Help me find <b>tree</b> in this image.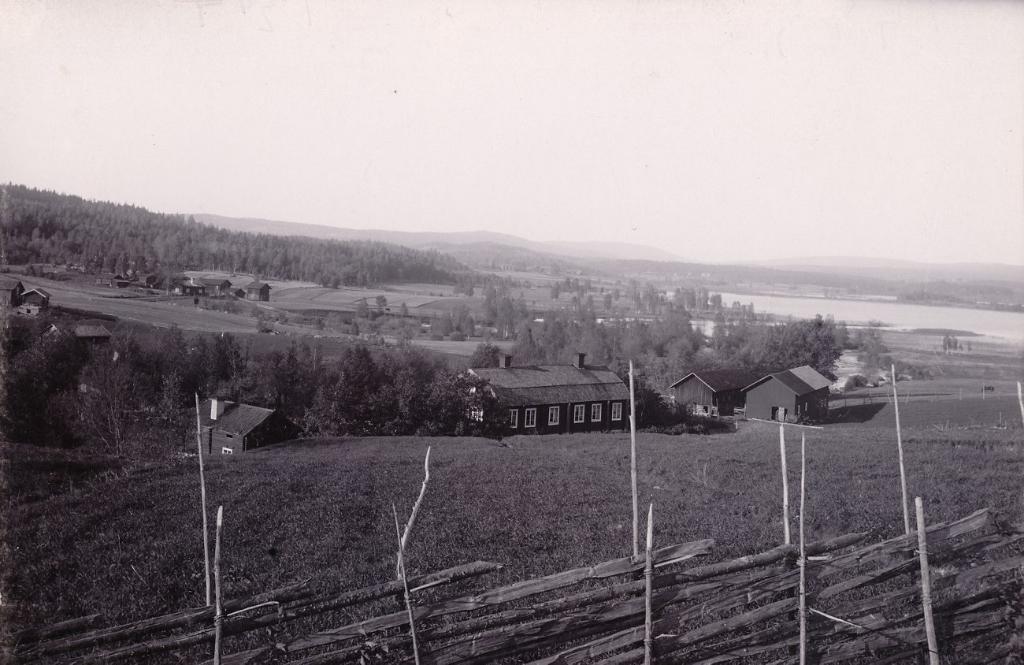
Found it: [100, 317, 202, 475].
